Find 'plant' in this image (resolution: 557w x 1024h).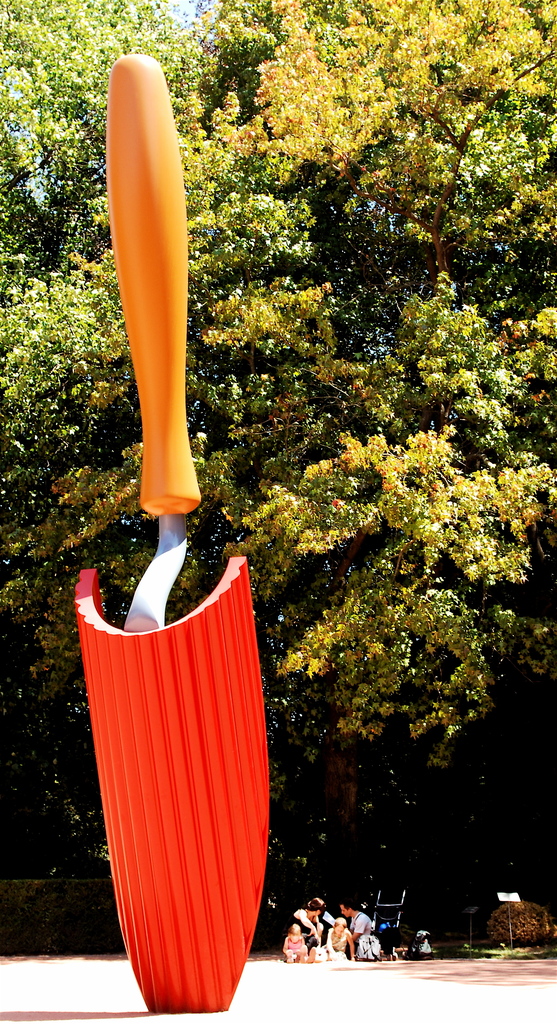
box(487, 884, 556, 970).
